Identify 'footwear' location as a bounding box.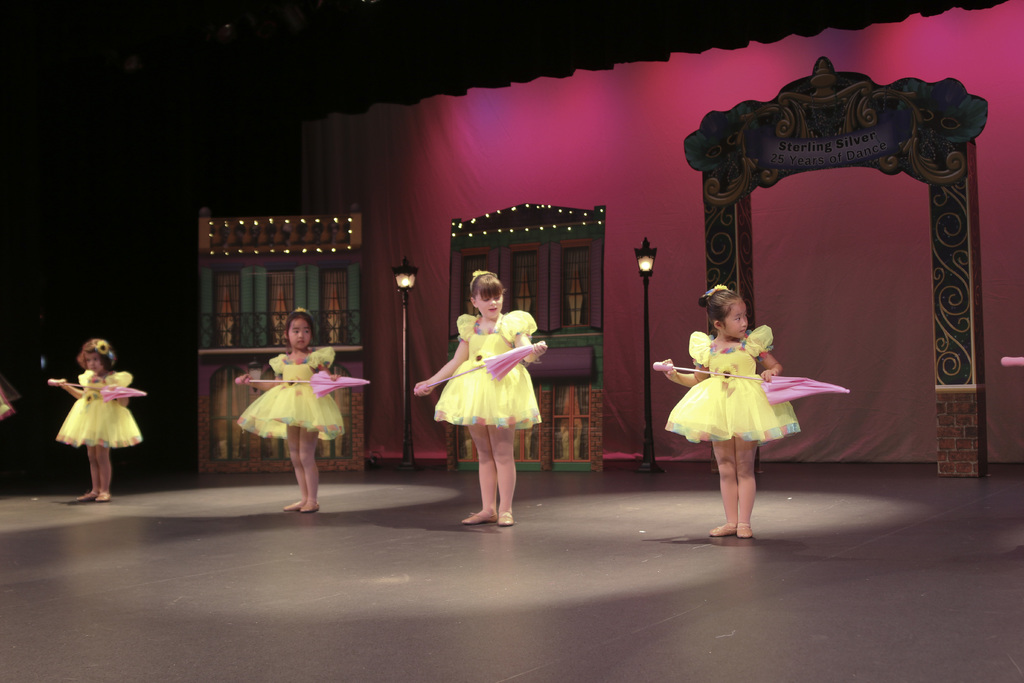
96/490/113/506.
